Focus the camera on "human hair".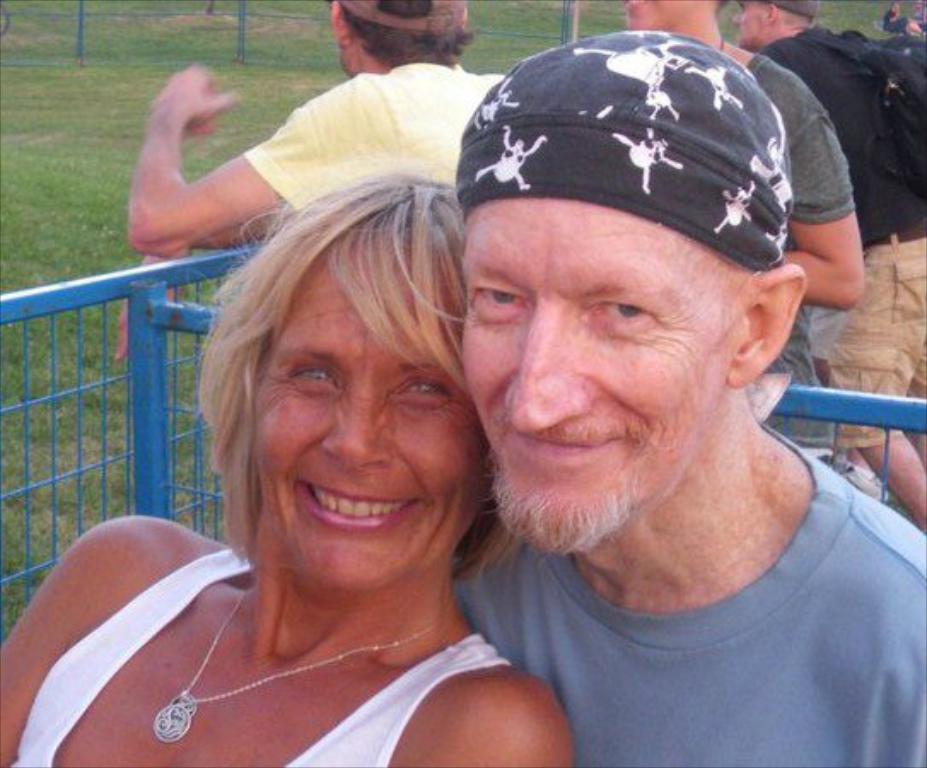
Focus region: bbox=[186, 162, 492, 614].
